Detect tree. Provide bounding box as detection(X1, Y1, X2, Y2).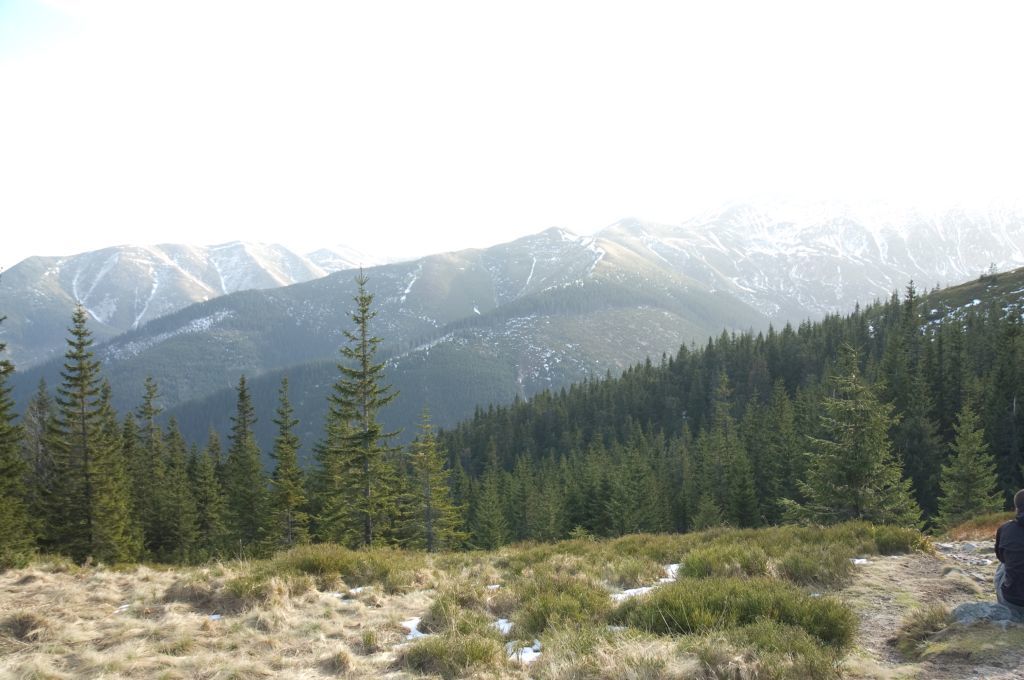
detection(772, 338, 952, 538).
